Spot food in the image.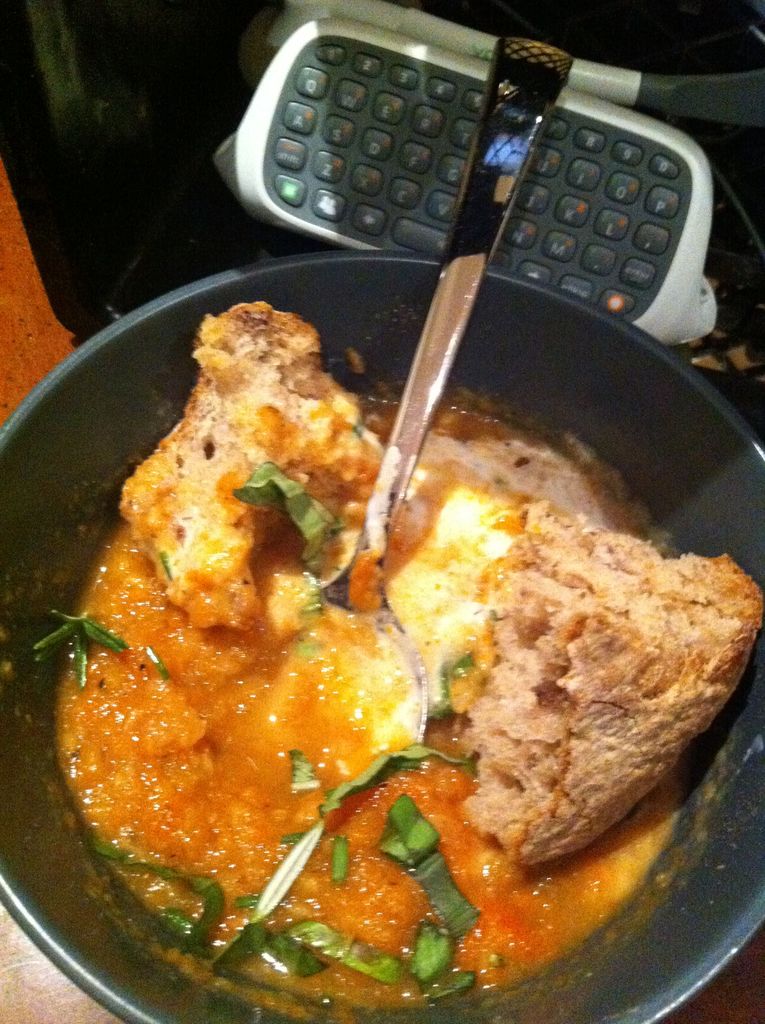
food found at rect(86, 250, 705, 1023).
